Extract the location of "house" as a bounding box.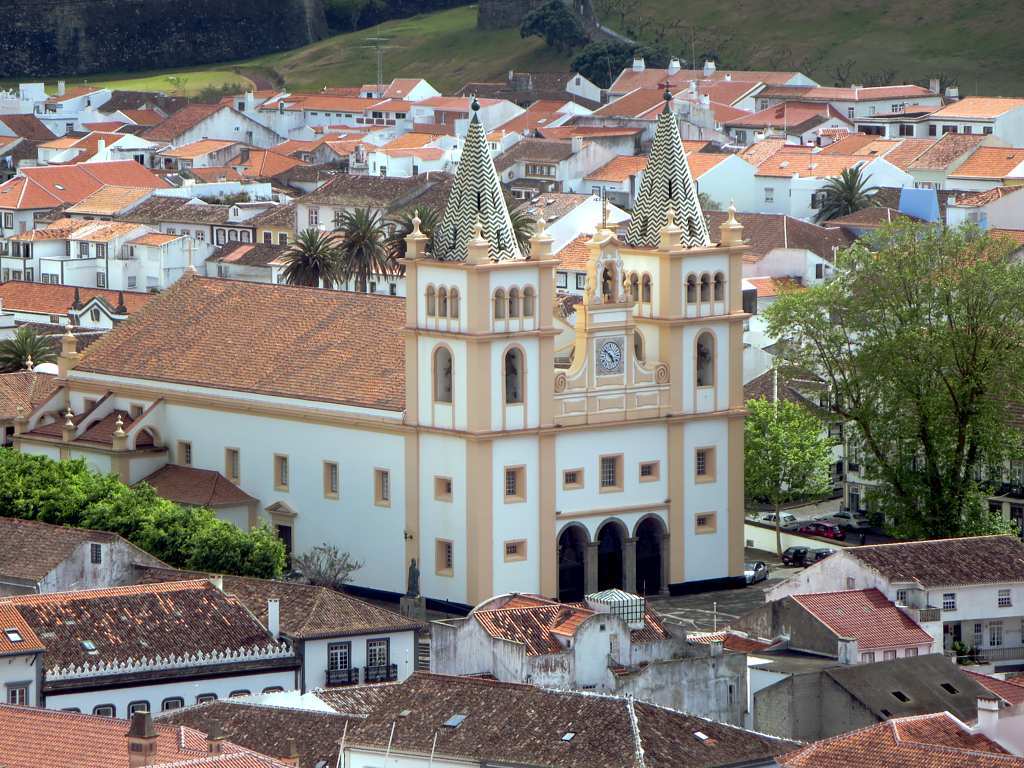
detection(14, 577, 301, 714).
